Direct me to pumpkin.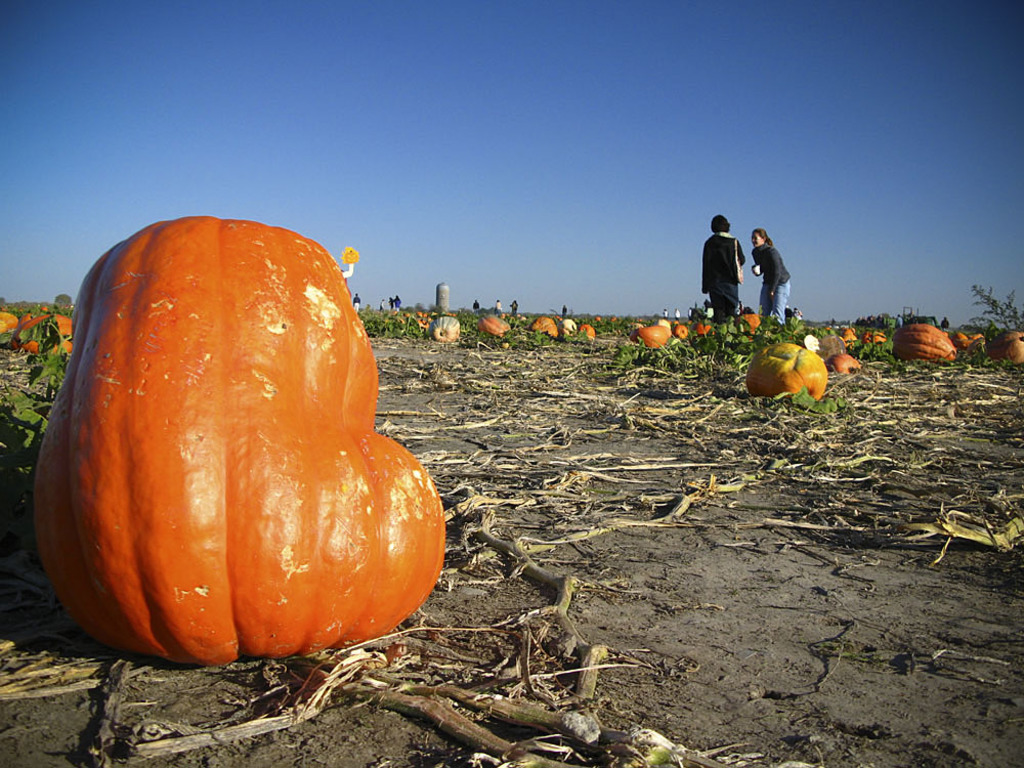
Direction: (529,318,559,337).
